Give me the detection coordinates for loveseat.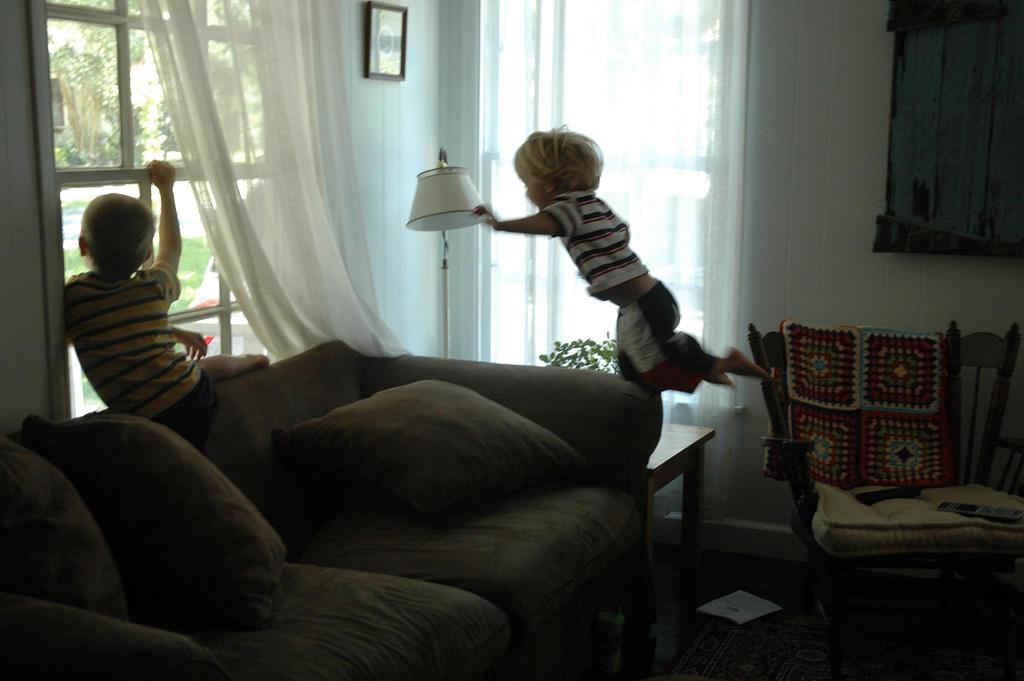
<bbox>0, 334, 663, 680</bbox>.
